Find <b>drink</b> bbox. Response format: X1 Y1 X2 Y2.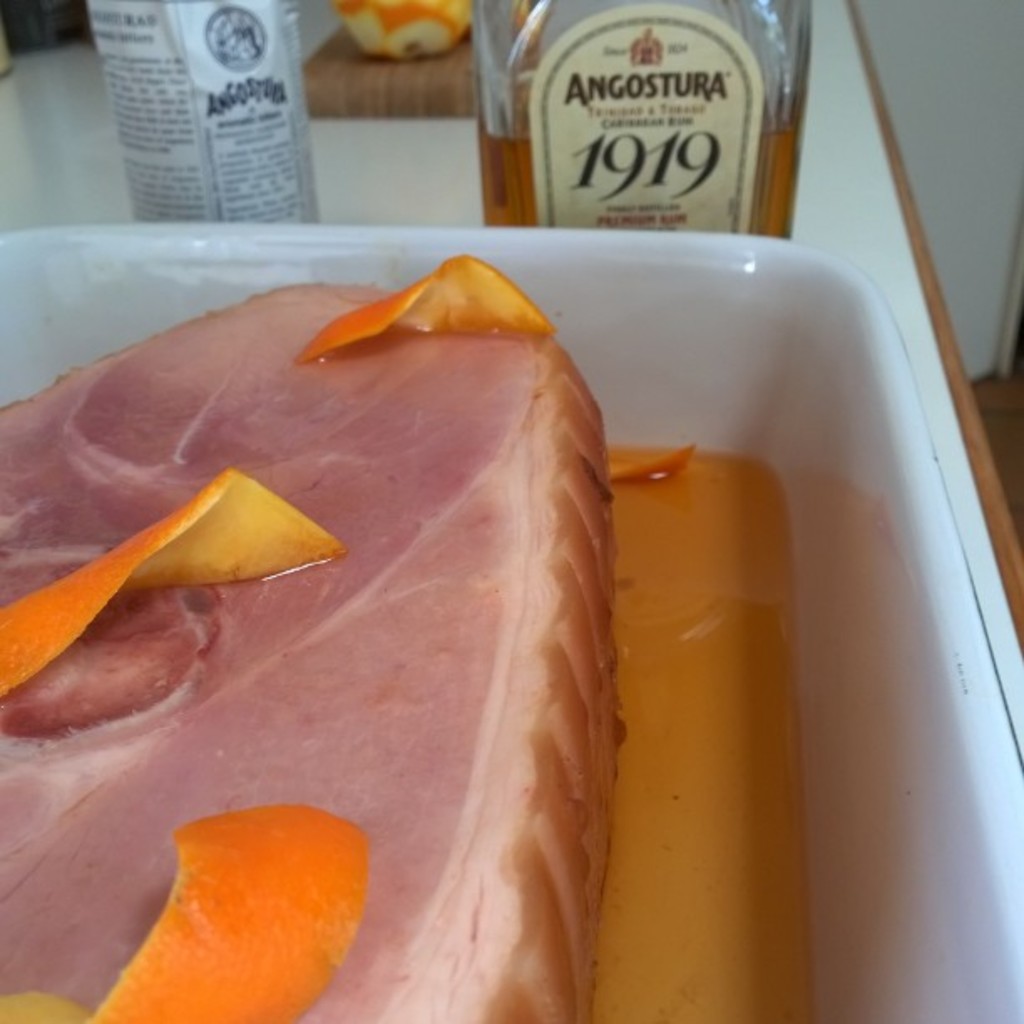
484 122 793 228.
